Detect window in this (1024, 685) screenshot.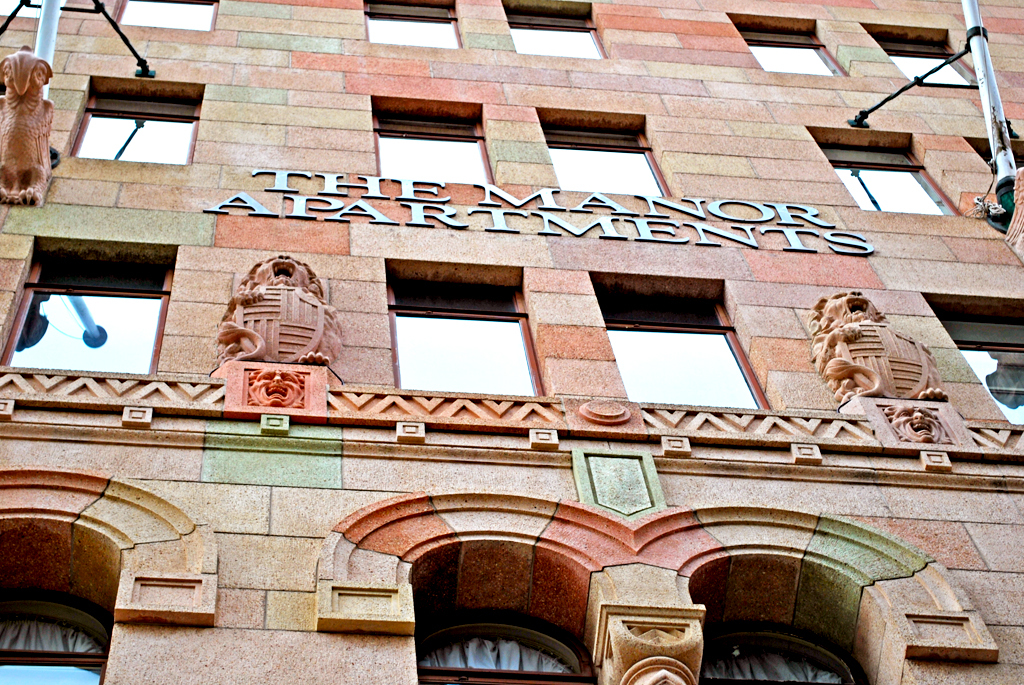
Detection: bbox(860, 23, 981, 87).
